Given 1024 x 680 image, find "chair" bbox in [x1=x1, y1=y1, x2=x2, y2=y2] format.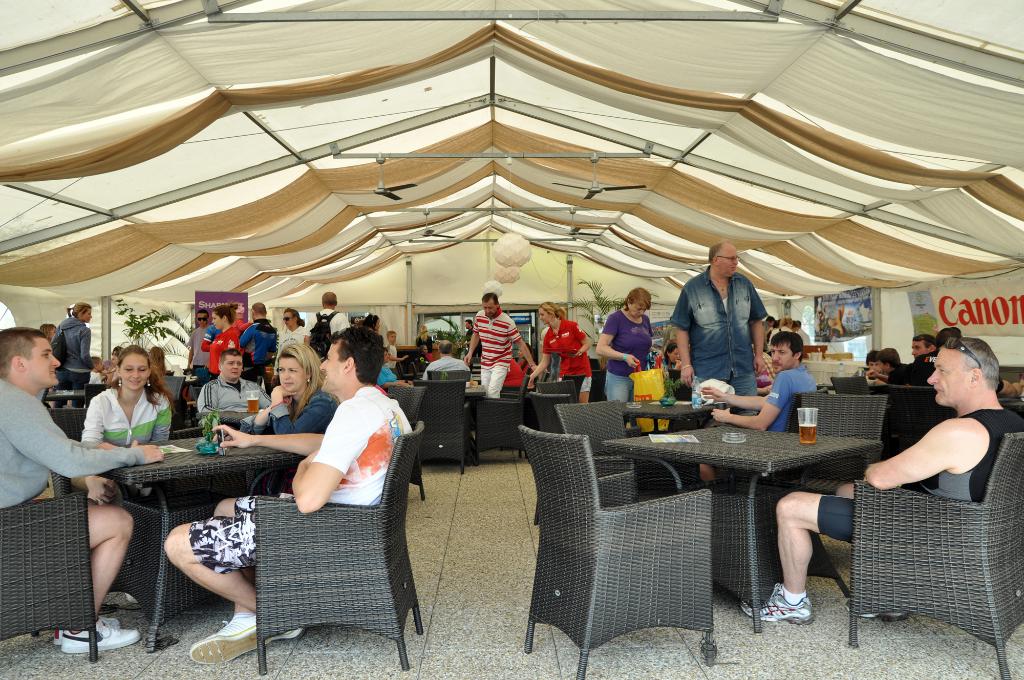
[x1=848, y1=430, x2=1022, y2=679].
